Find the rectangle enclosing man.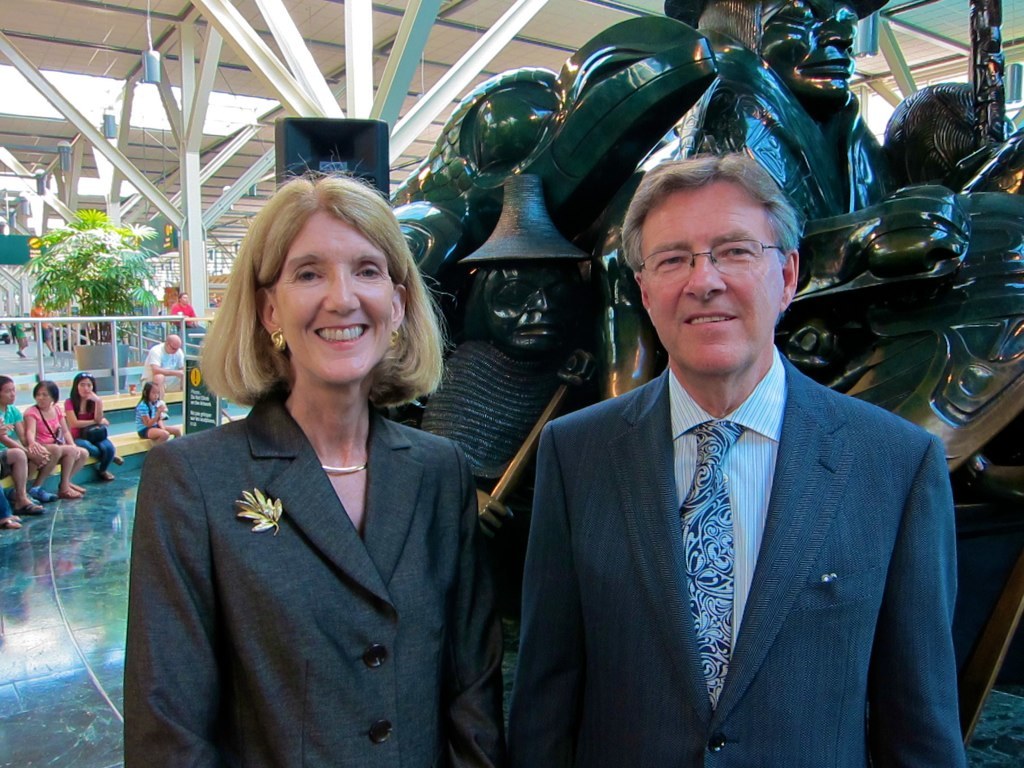
<box>504,345,982,767</box>.
